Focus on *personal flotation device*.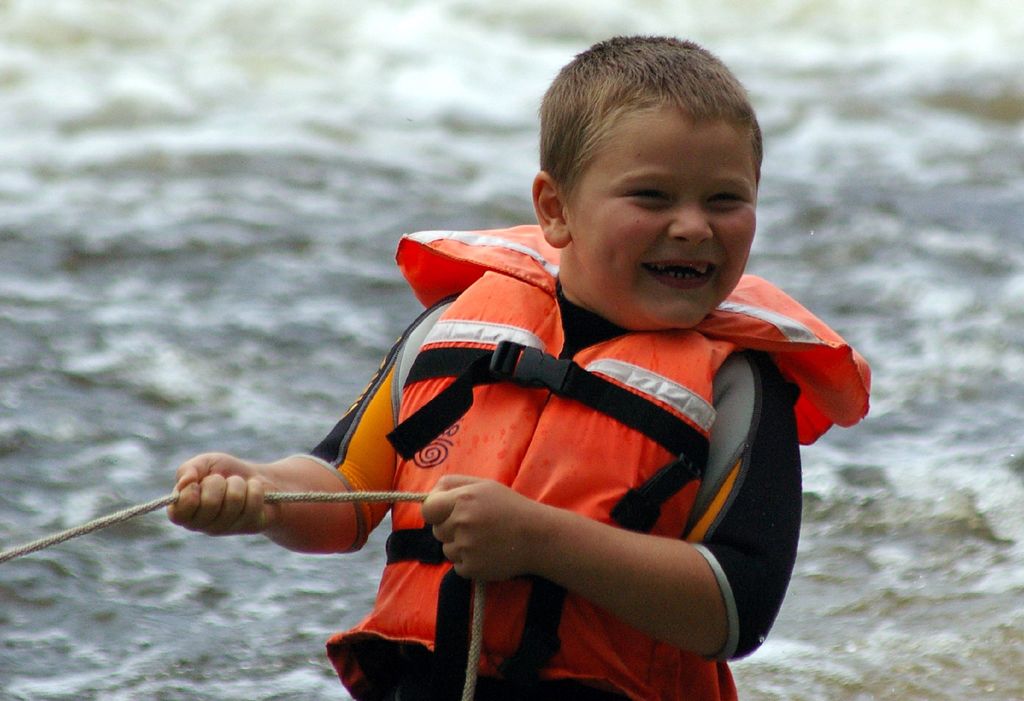
Focused at [x1=395, y1=222, x2=870, y2=700].
